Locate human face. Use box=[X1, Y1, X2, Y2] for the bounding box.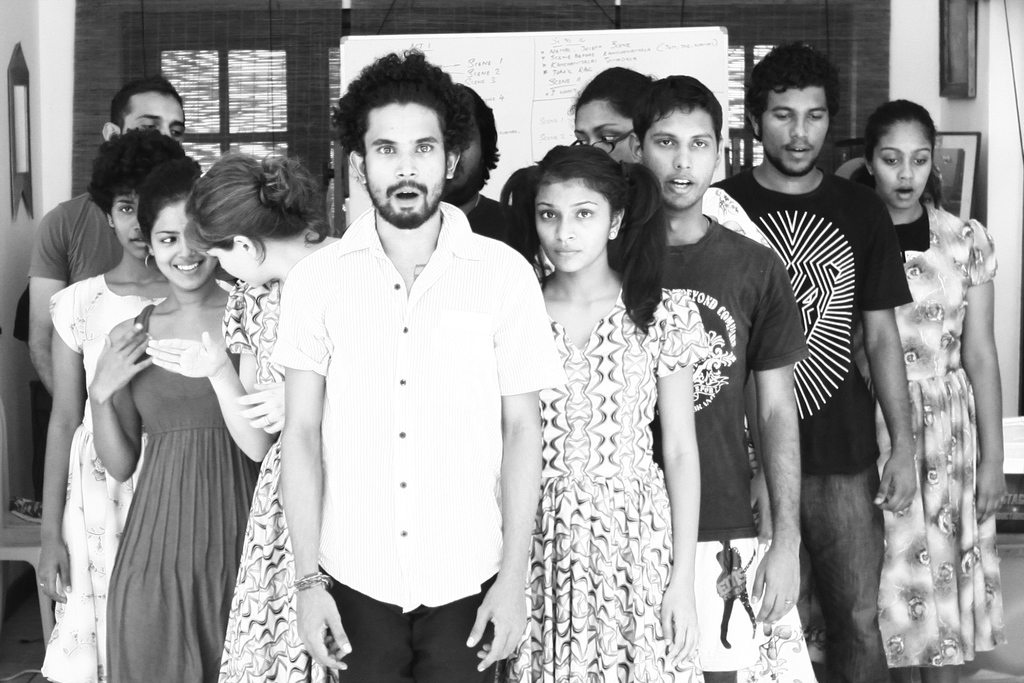
box=[643, 108, 715, 206].
